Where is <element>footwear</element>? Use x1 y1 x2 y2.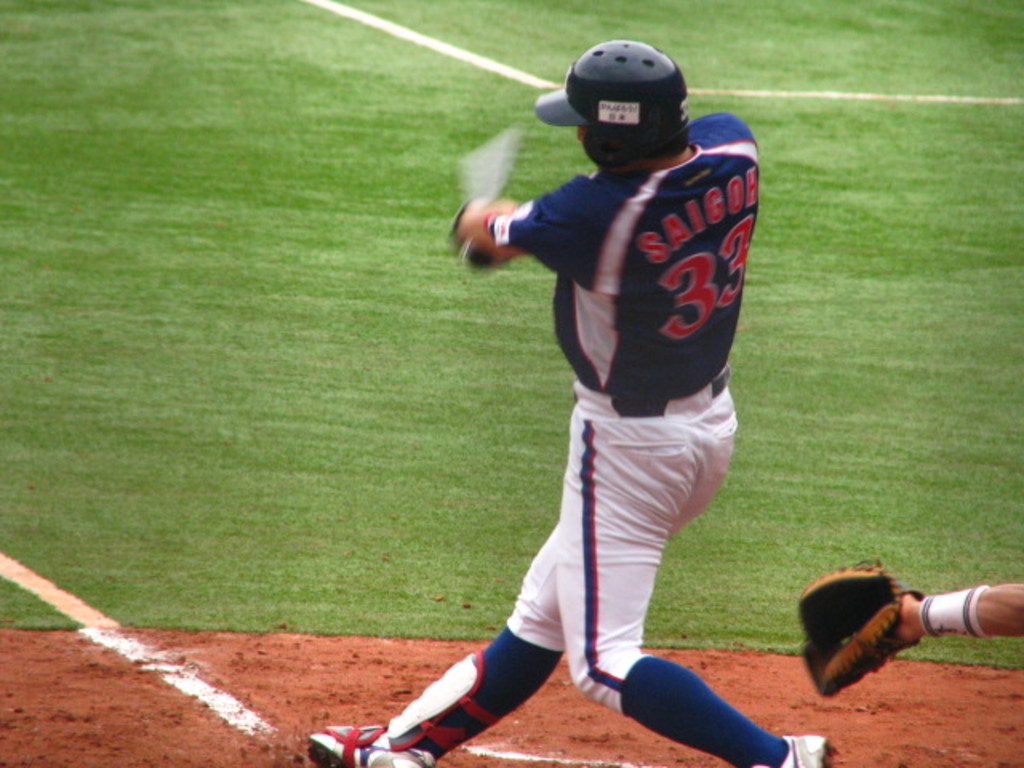
304 650 475 766.
